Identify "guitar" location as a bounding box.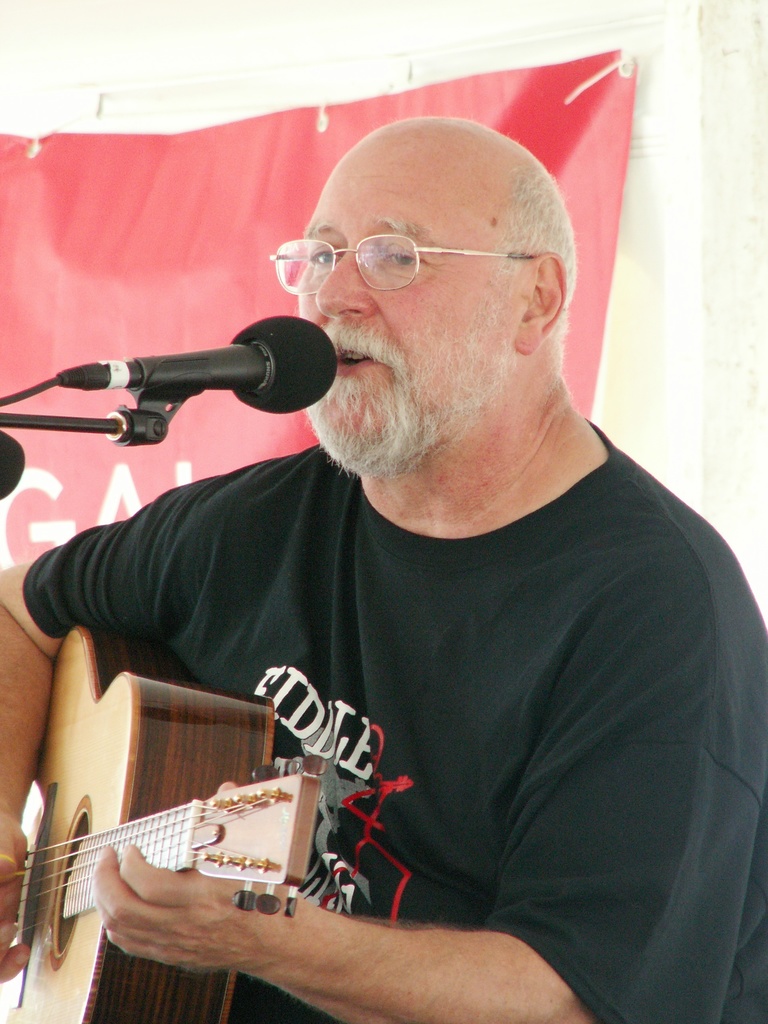
region(0, 624, 328, 1023).
